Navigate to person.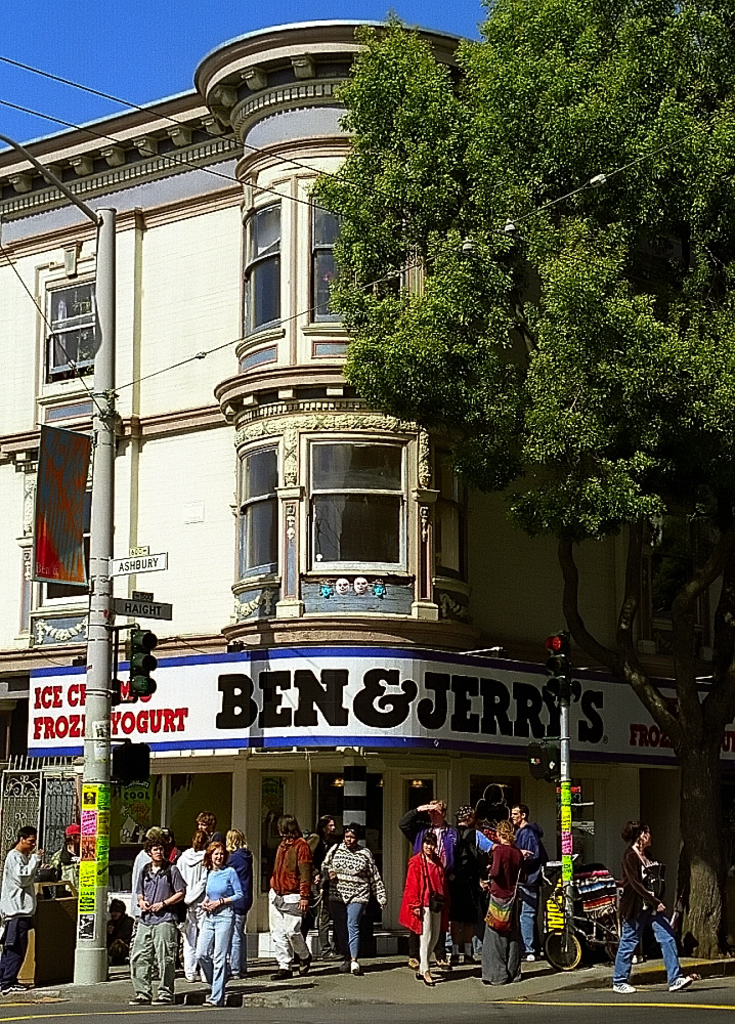
Navigation target: <bbox>175, 829, 213, 982</bbox>.
